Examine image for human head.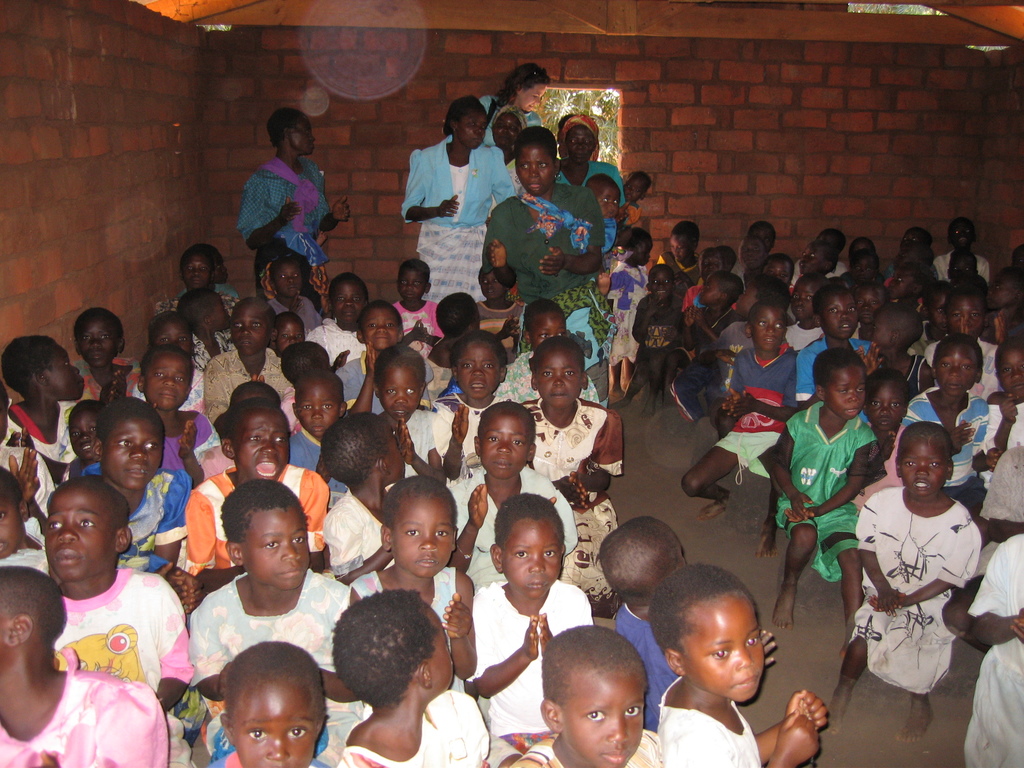
Examination result: (left=232, top=296, right=280, bottom=352).
